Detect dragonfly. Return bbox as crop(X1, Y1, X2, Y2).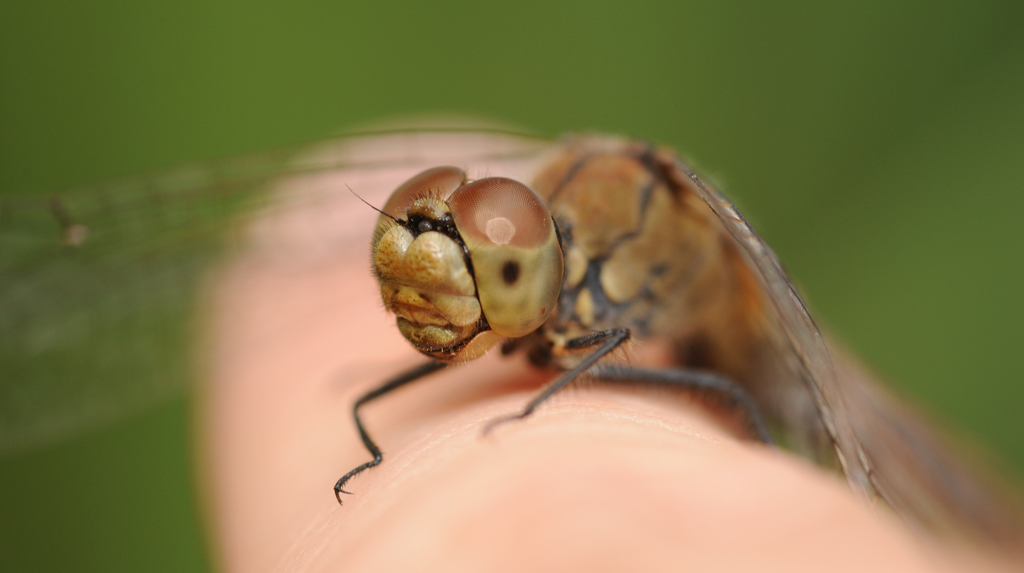
crop(0, 131, 1023, 572).
